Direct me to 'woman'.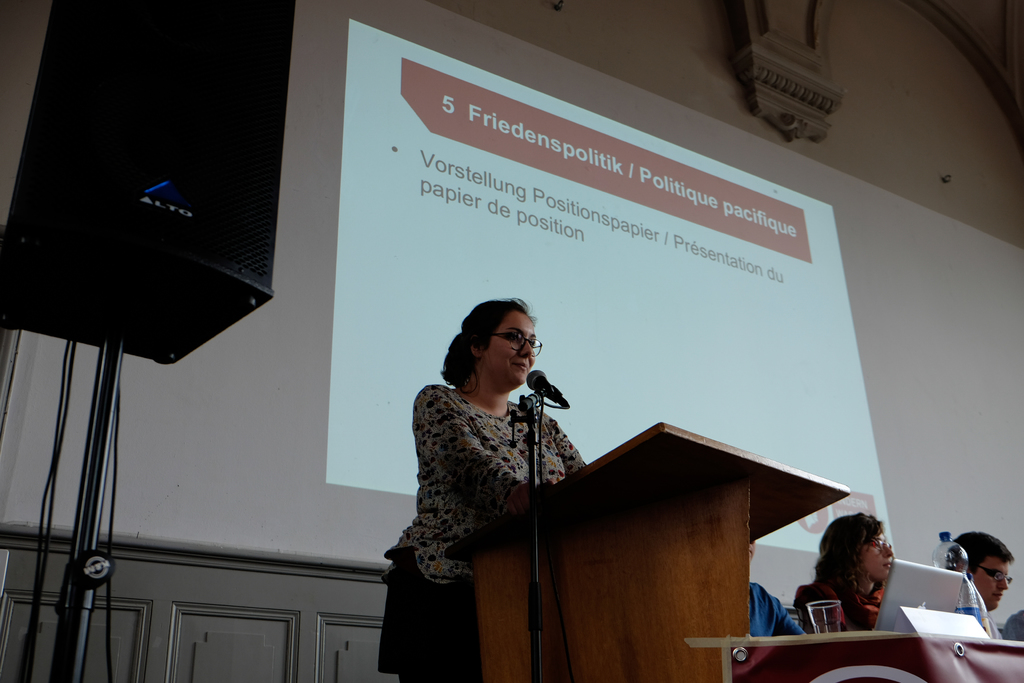
Direction: 794/508/899/643.
